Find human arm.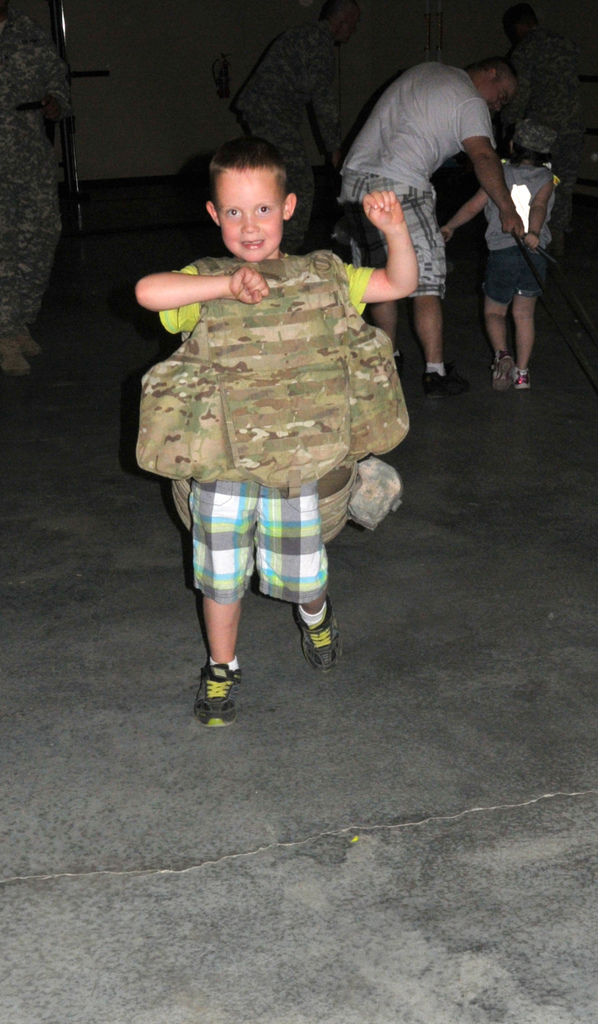
bbox=[441, 182, 488, 234].
